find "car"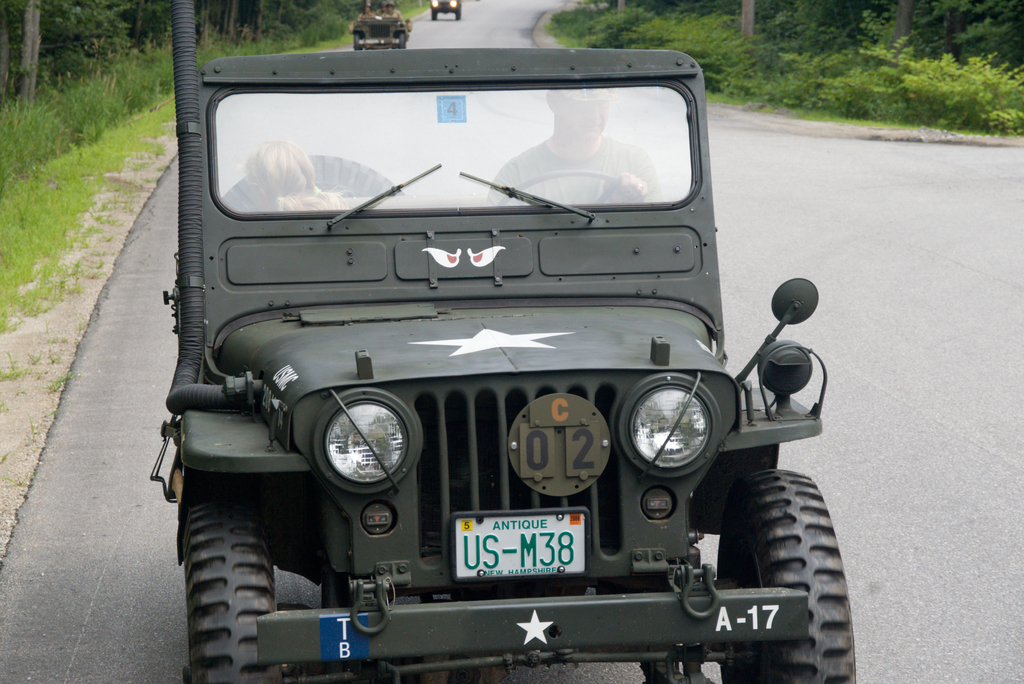
left=174, top=43, right=861, bottom=683
